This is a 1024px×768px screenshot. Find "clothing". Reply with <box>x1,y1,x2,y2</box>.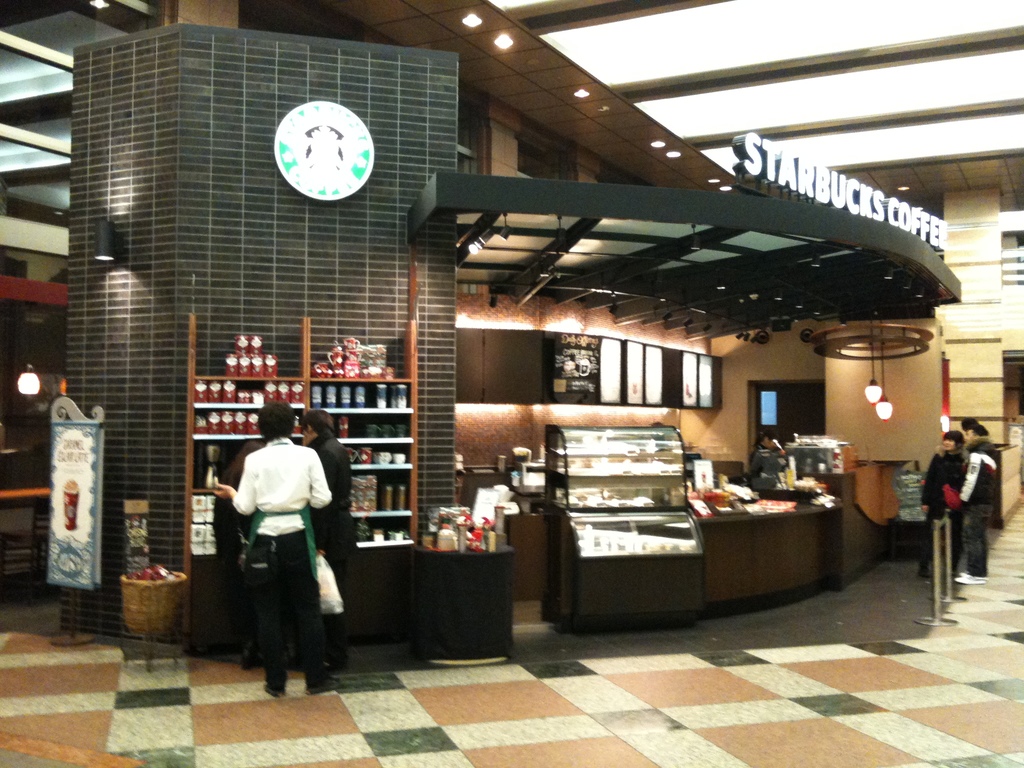
<box>921,447,966,565</box>.
